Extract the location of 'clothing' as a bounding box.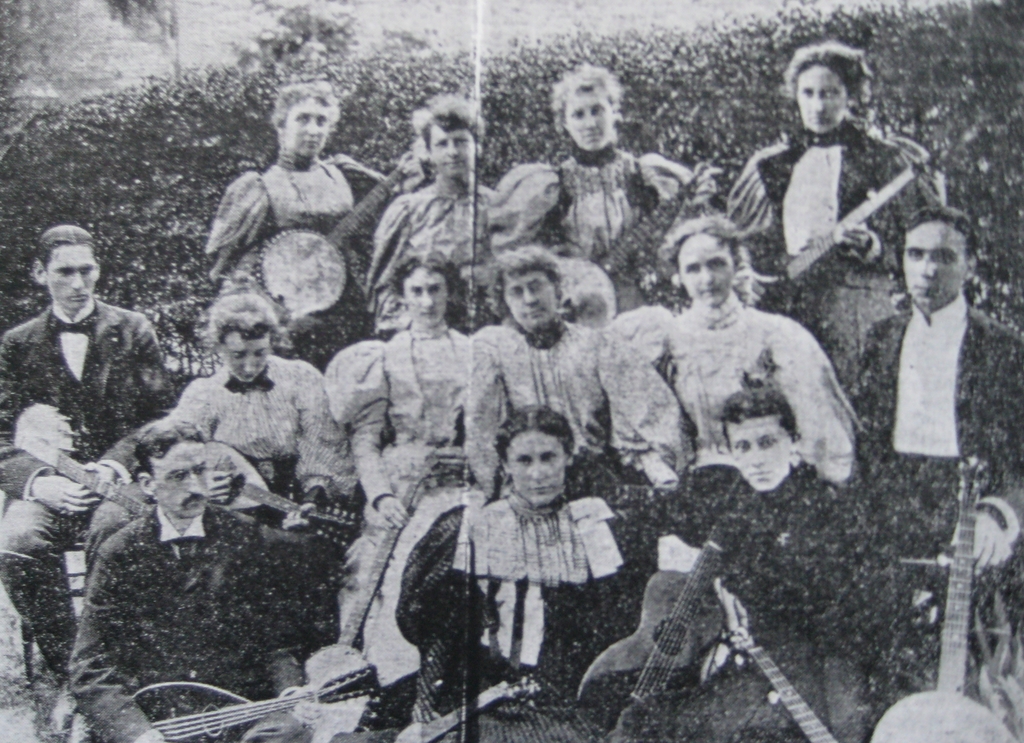
(x1=206, y1=153, x2=397, y2=367).
